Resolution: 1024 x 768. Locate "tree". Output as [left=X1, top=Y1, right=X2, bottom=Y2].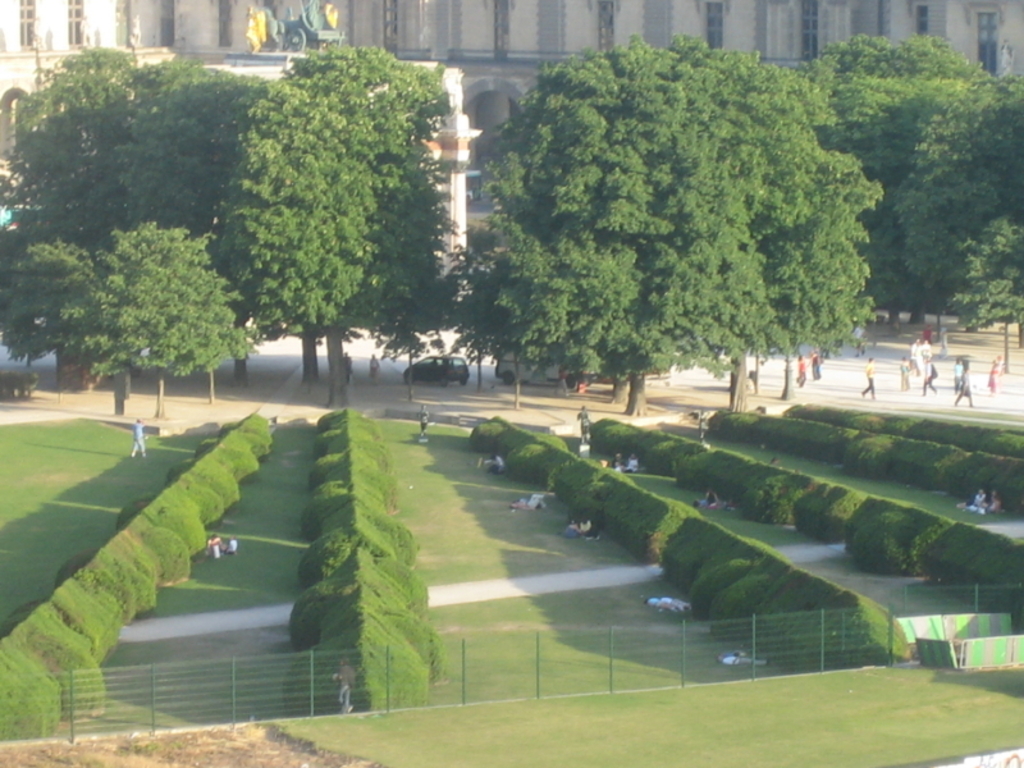
[left=252, top=41, right=476, bottom=413].
